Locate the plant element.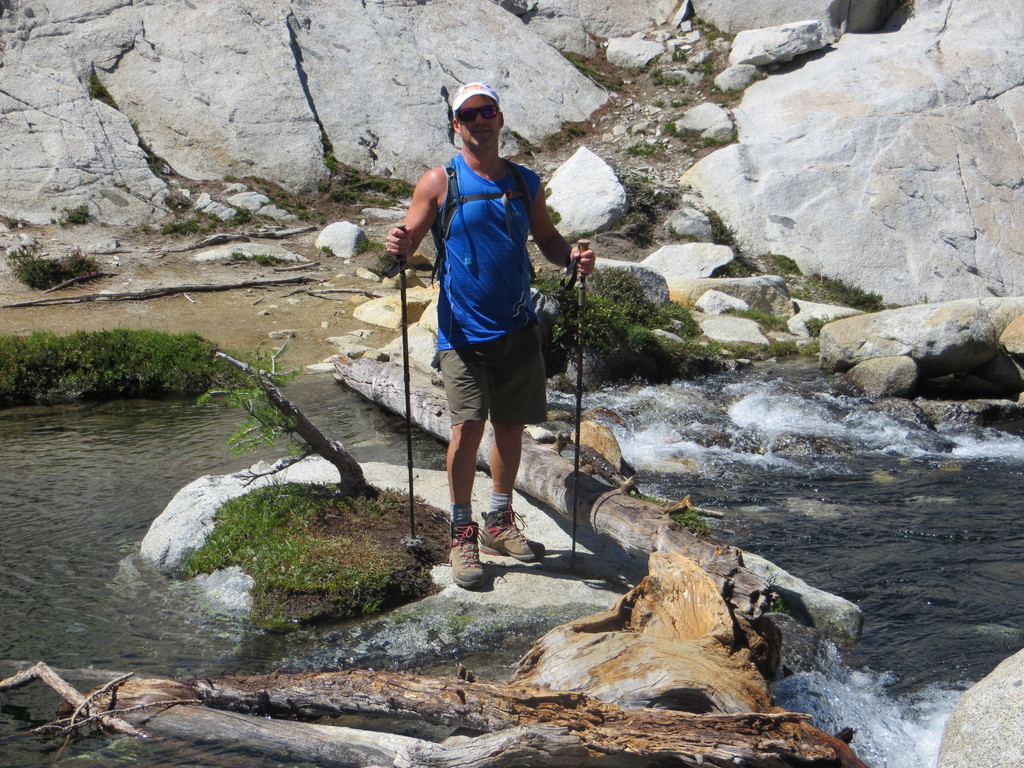
Element bbox: crop(230, 252, 243, 260).
